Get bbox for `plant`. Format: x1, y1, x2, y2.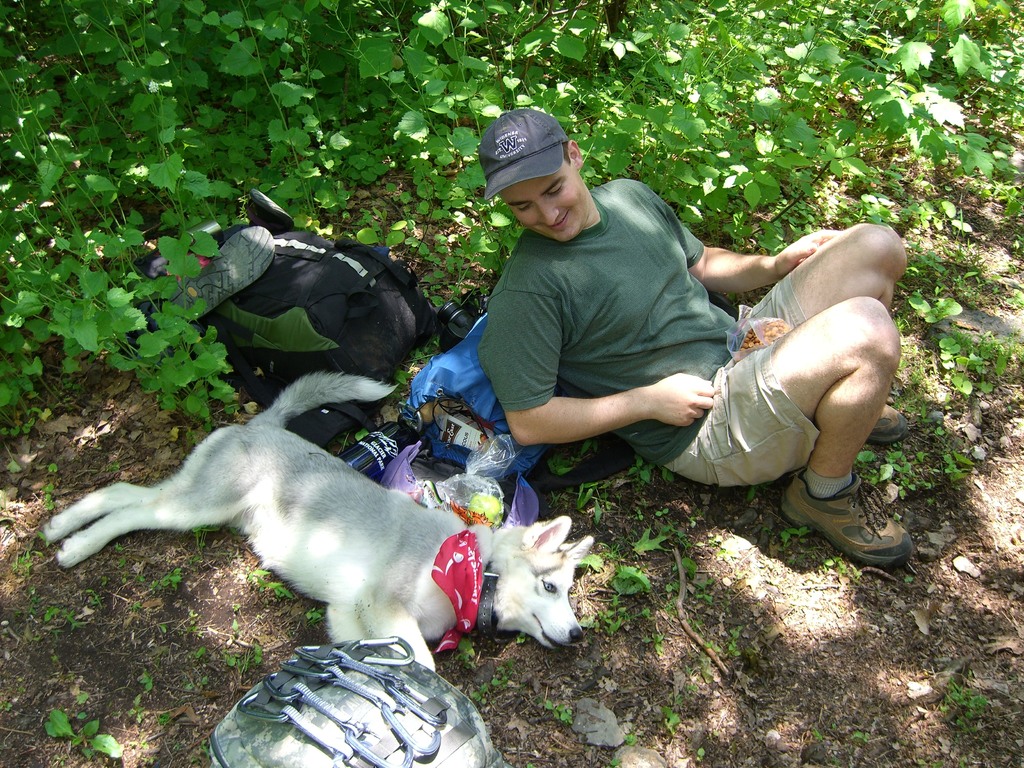
129, 601, 143, 614.
